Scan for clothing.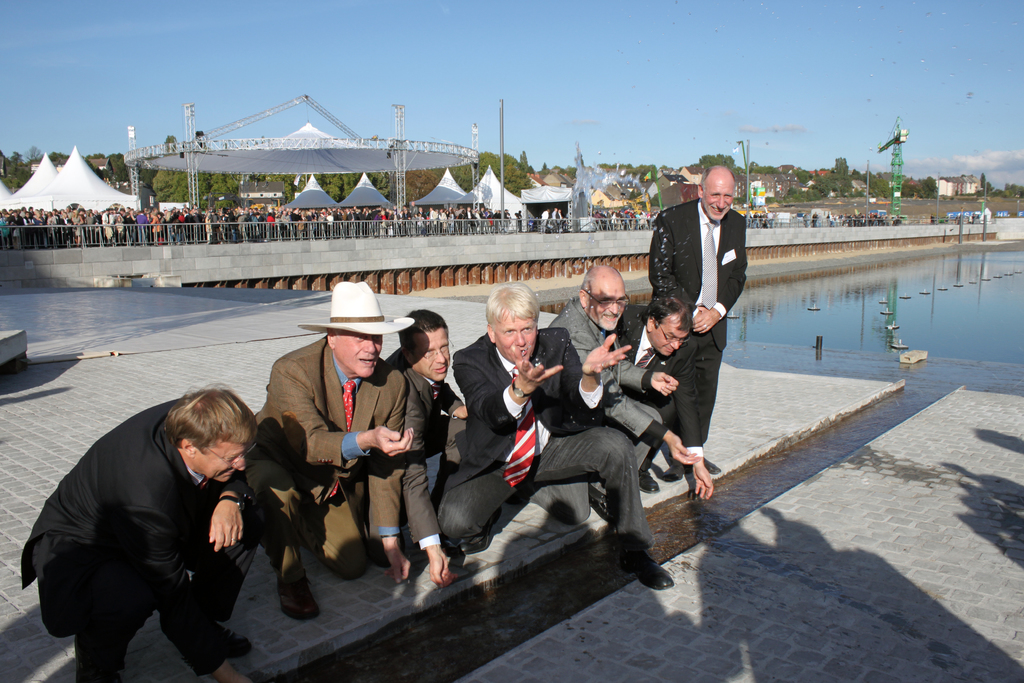
Scan result: detection(445, 329, 659, 559).
